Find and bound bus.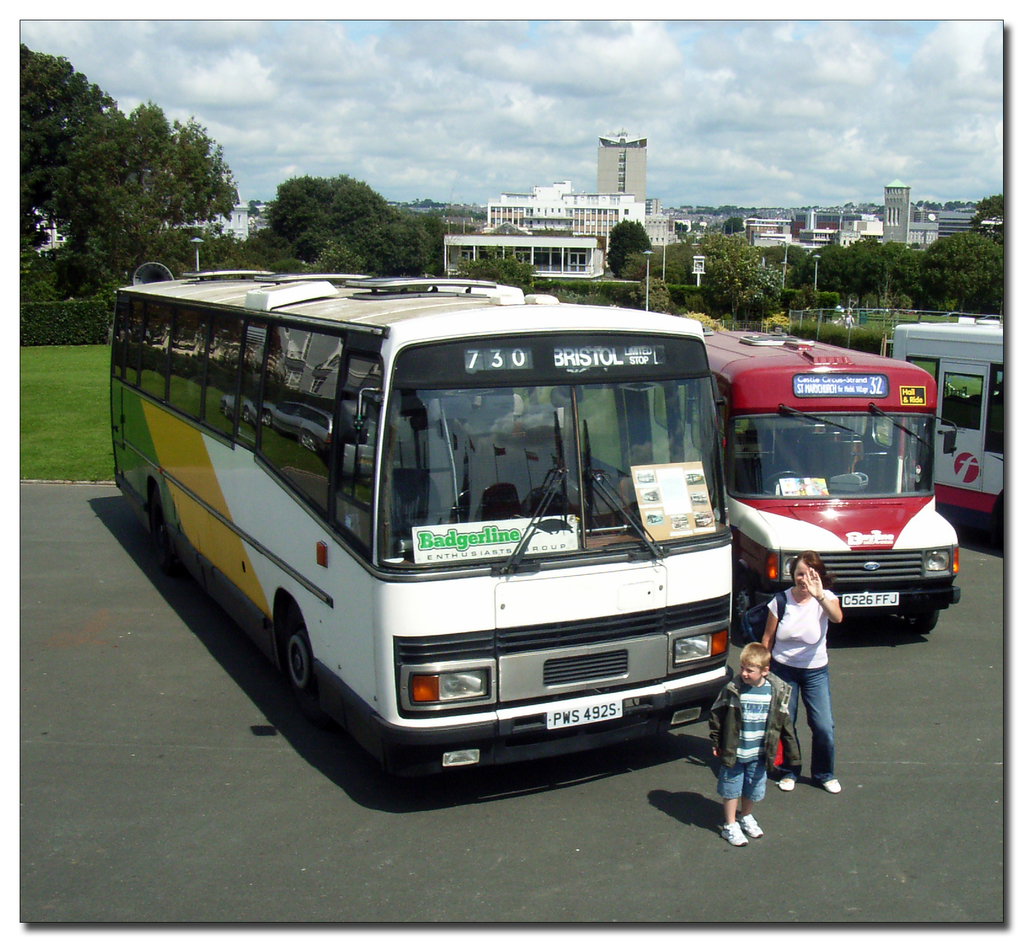
Bound: 689:325:967:640.
